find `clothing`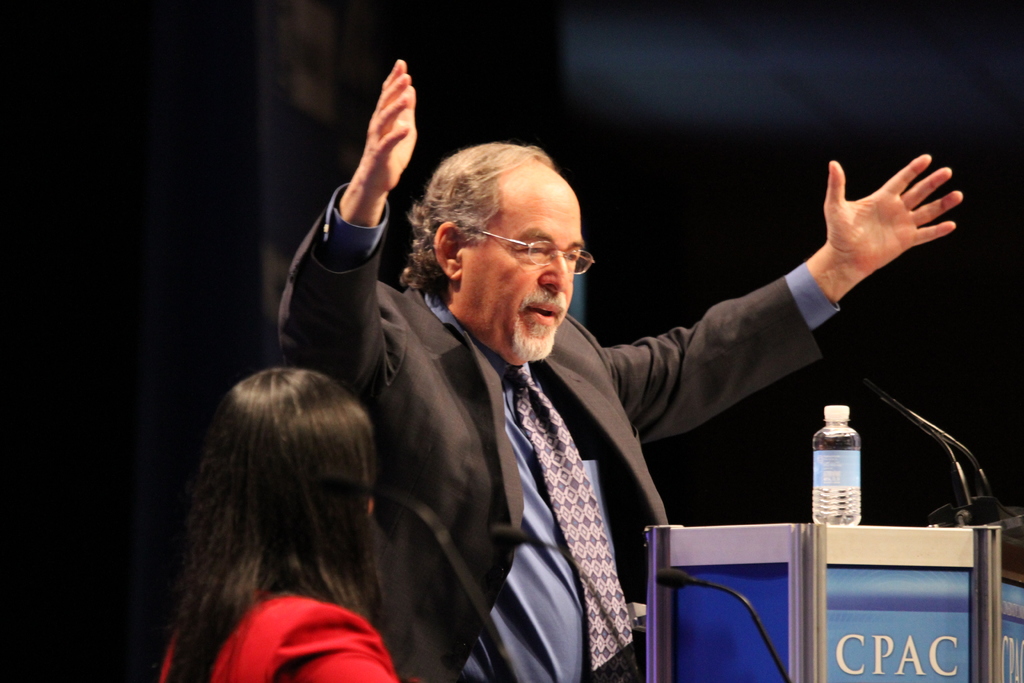
BBox(157, 589, 397, 682)
